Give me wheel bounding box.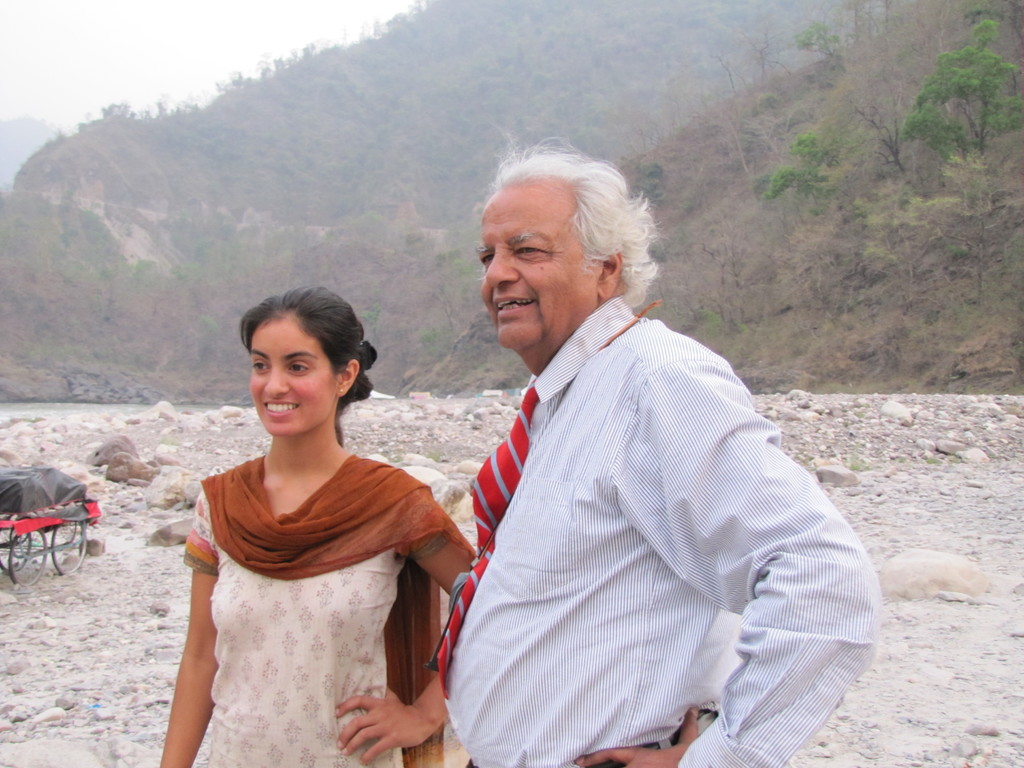
x1=0 y1=516 x2=28 y2=572.
